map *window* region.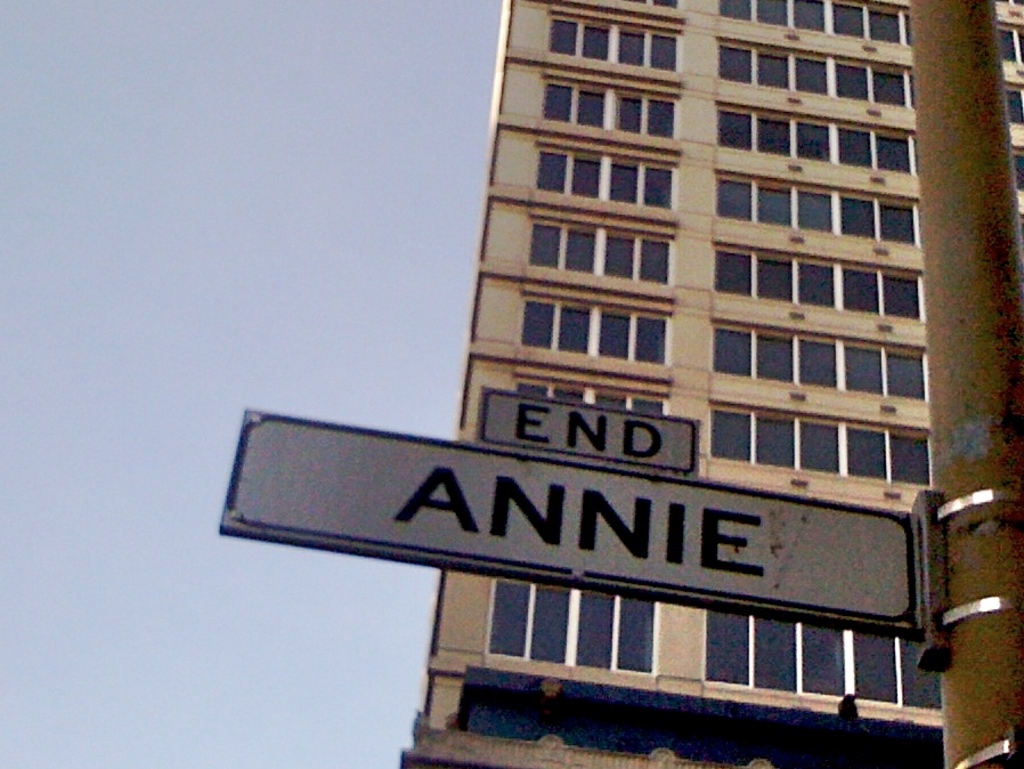
Mapped to x1=712, y1=414, x2=751, y2=456.
